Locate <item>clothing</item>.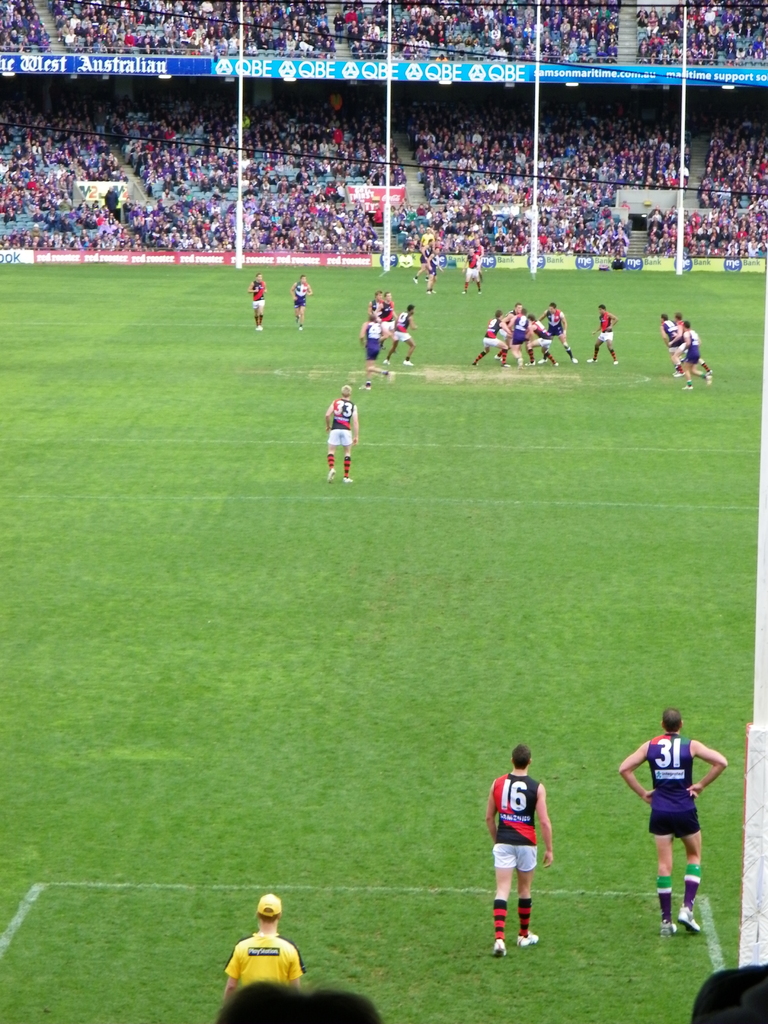
Bounding box: (left=527, top=353, right=539, bottom=364).
